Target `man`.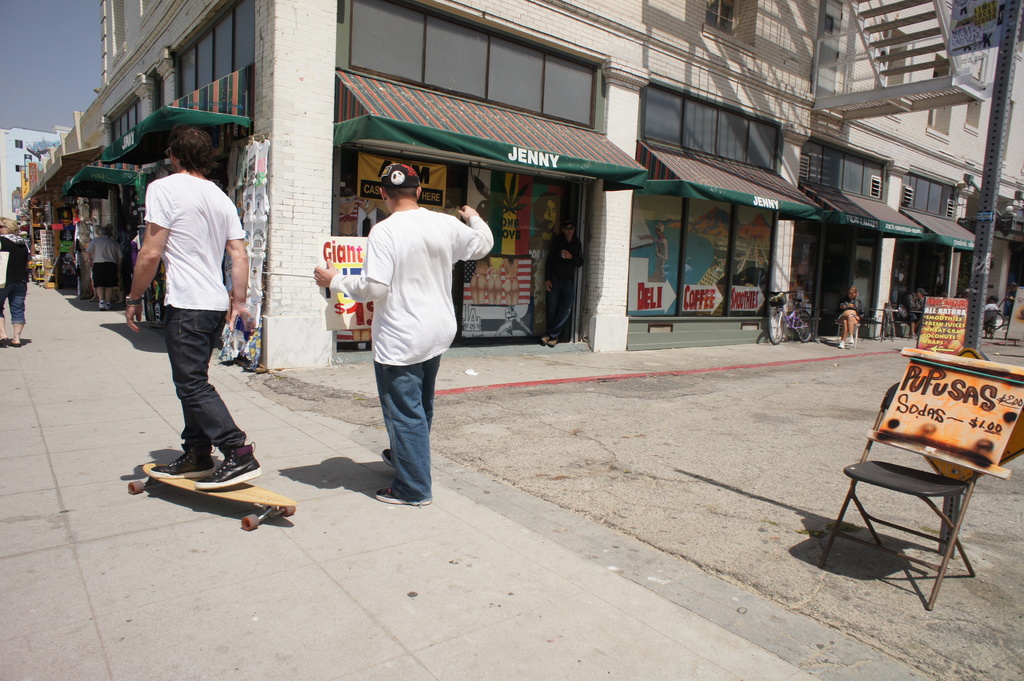
Target region: <region>114, 124, 269, 485</region>.
